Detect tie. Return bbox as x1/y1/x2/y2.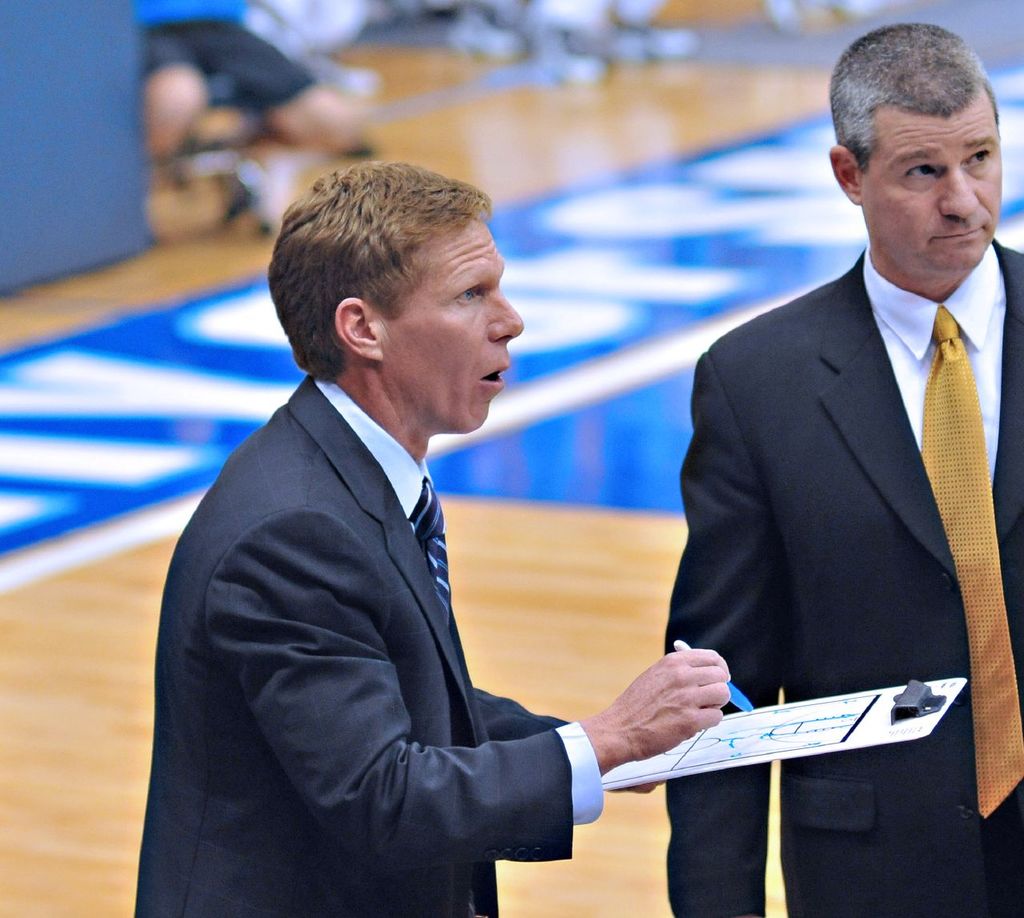
409/479/453/636.
